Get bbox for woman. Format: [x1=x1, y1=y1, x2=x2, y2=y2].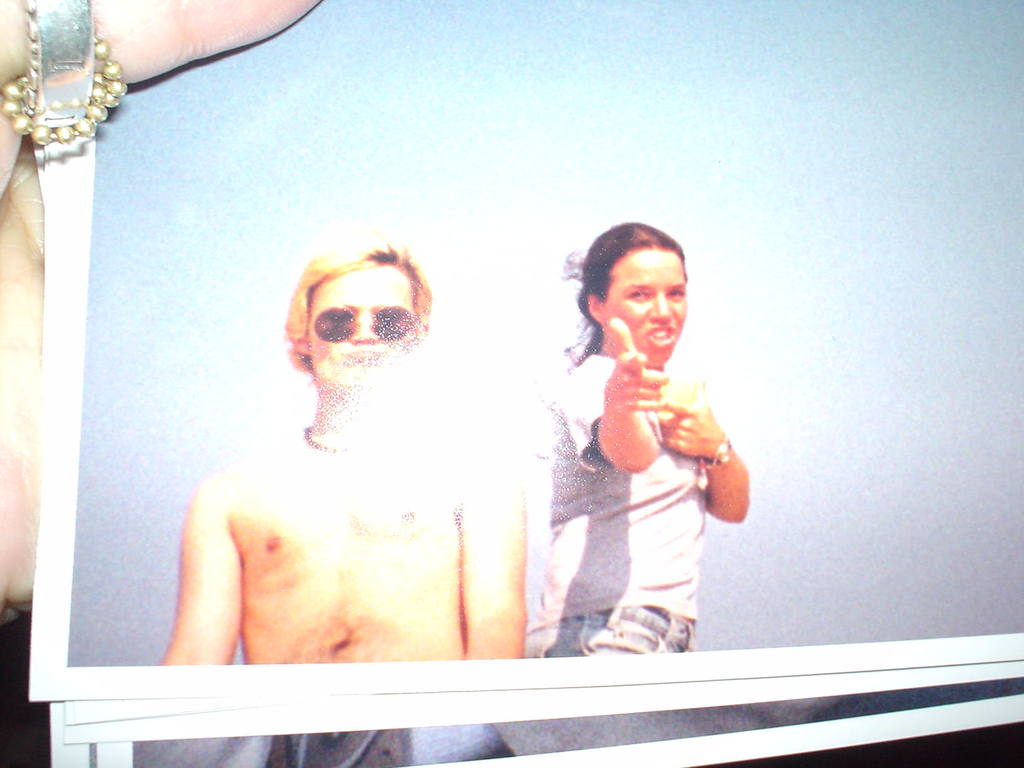
[x1=527, y1=220, x2=748, y2=662].
